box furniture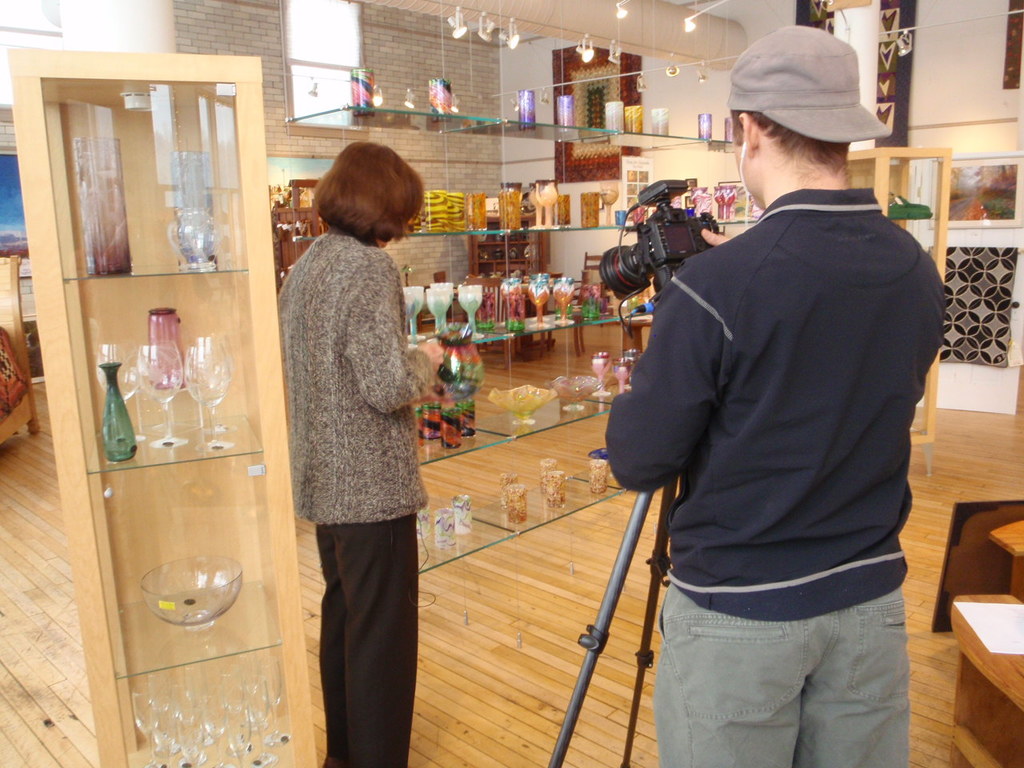
select_region(6, 50, 1023, 767)
